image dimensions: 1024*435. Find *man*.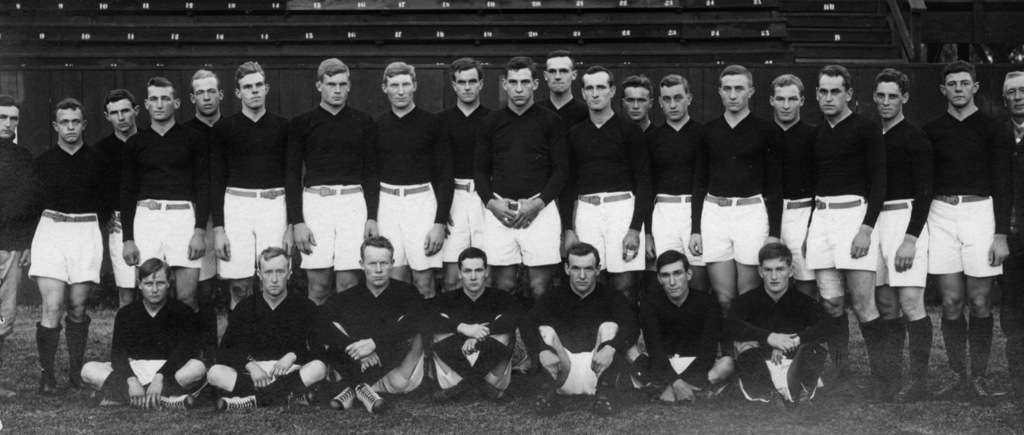
box(0, 94, 32, 398).
